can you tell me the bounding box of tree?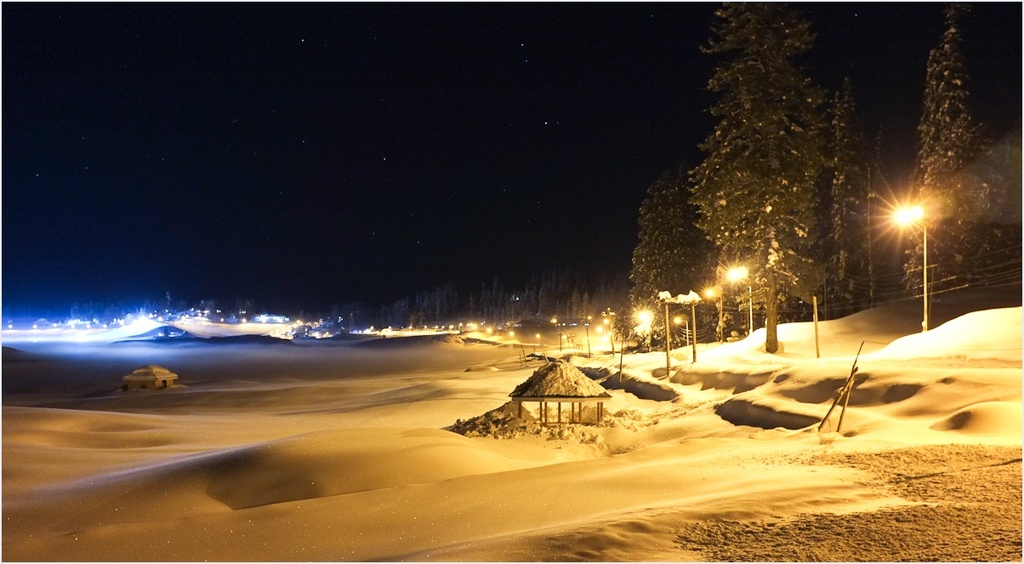
<bbox>657, 20, 896, 341</bbox>.
